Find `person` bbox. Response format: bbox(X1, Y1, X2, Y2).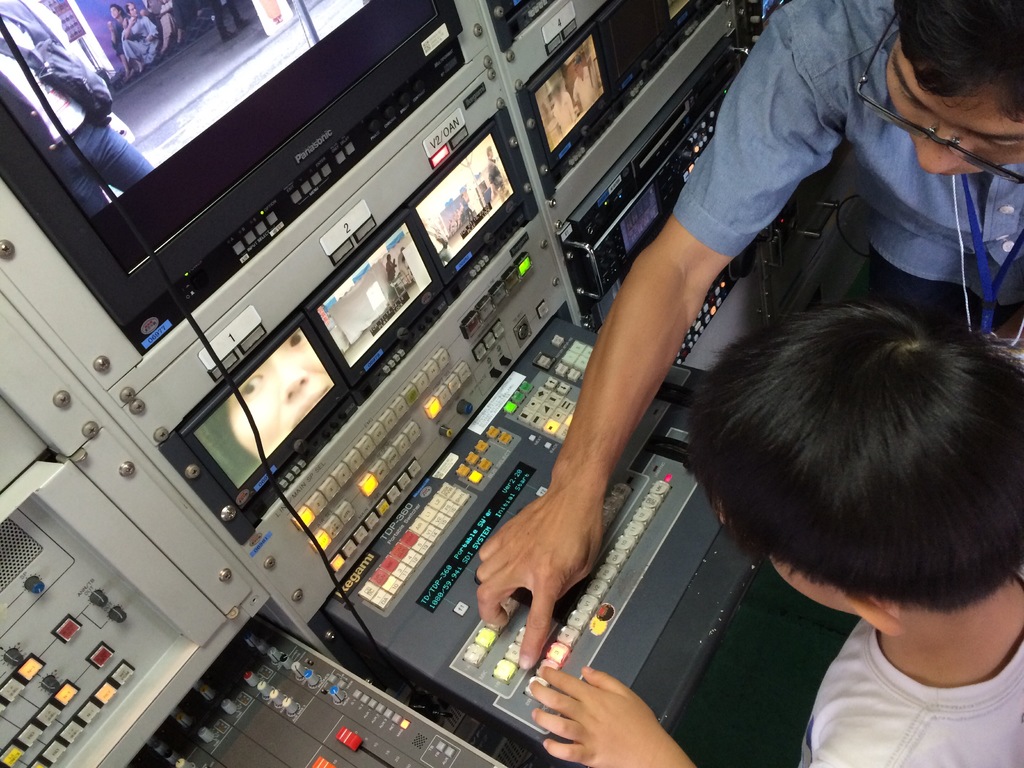
bbox(479, 0, 1023, 671).
